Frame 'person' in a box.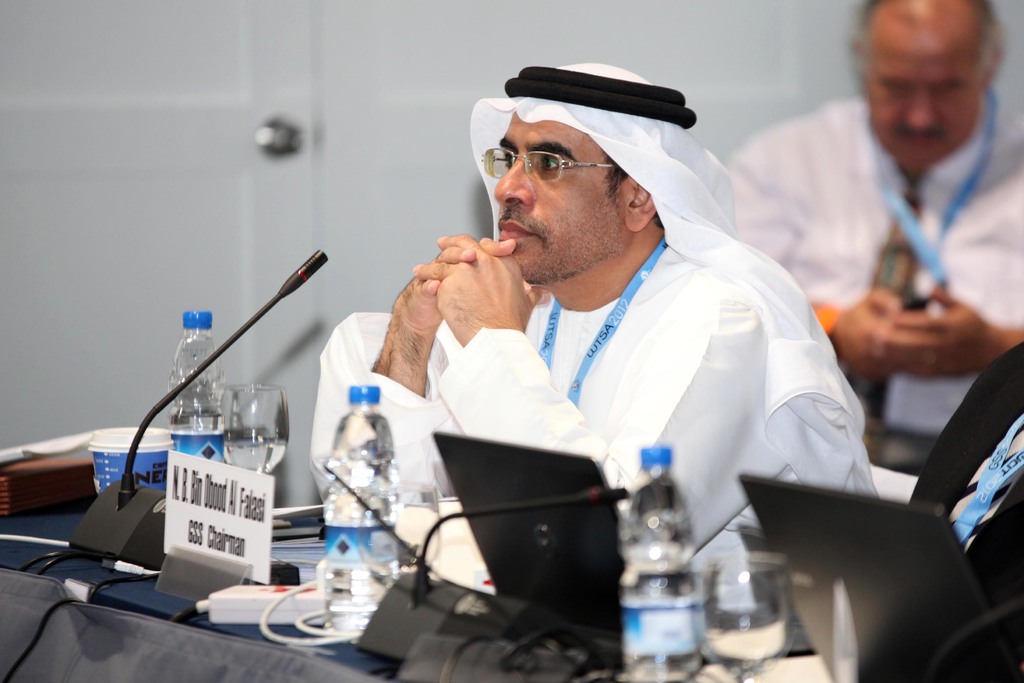
[726,0,1023,431].
